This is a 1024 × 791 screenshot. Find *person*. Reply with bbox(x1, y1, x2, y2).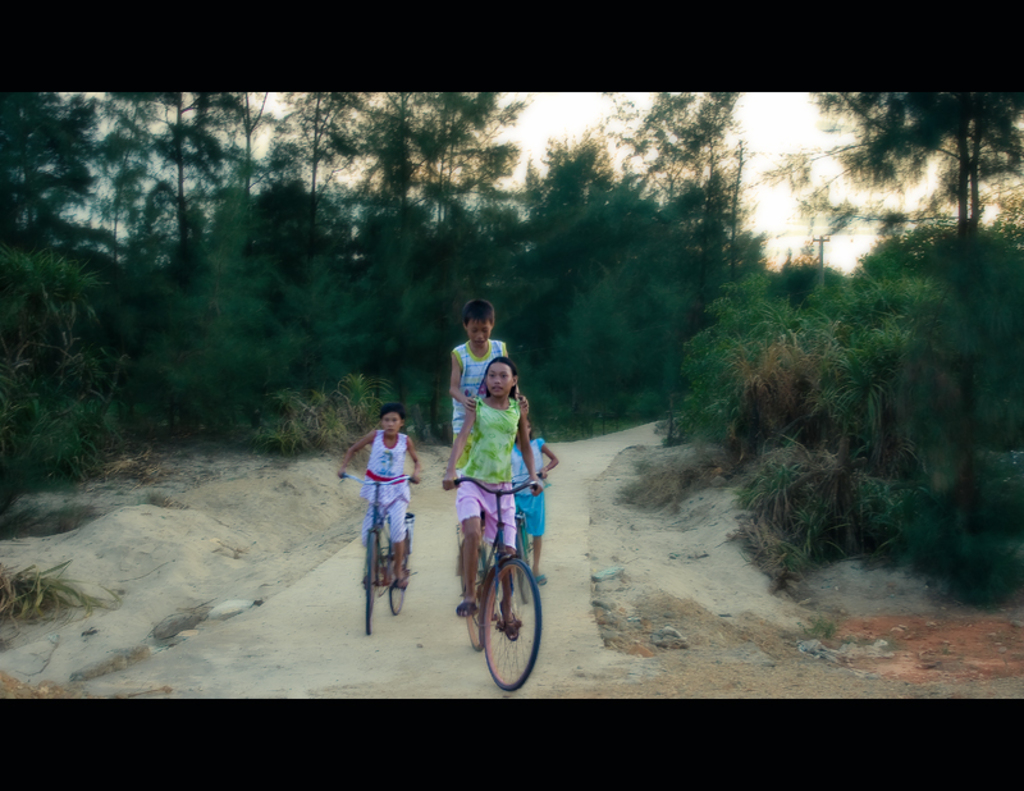
bbox(447, 302, 506, 453).
